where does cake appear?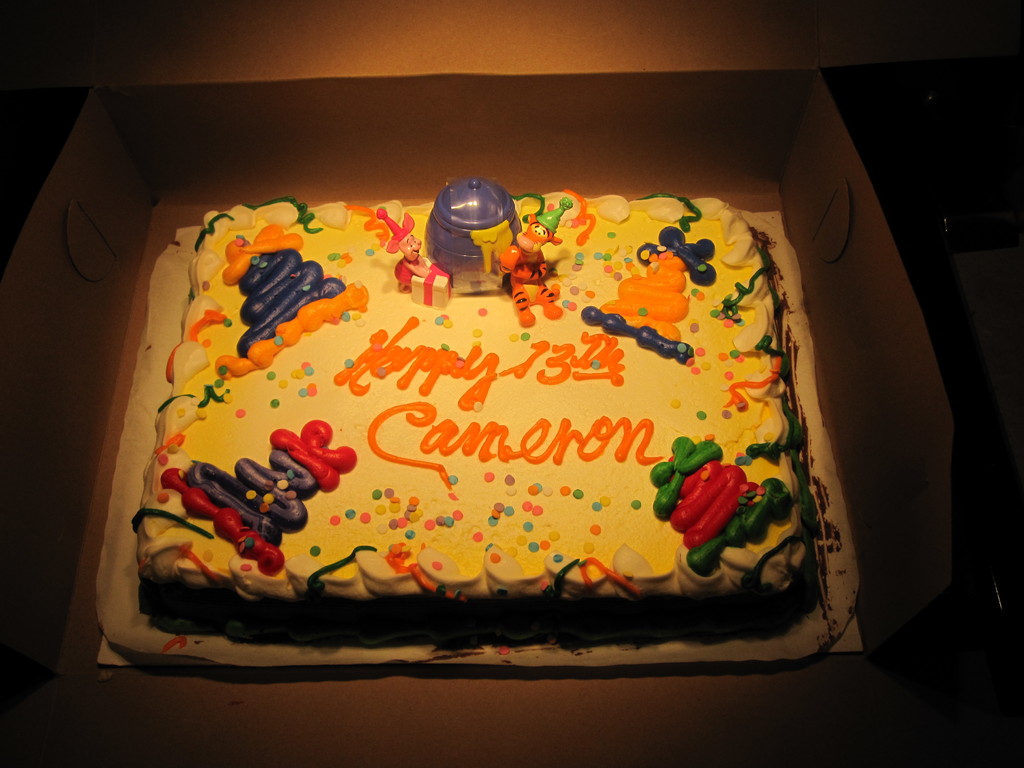
Appears at [133, 177, 821, 628].
